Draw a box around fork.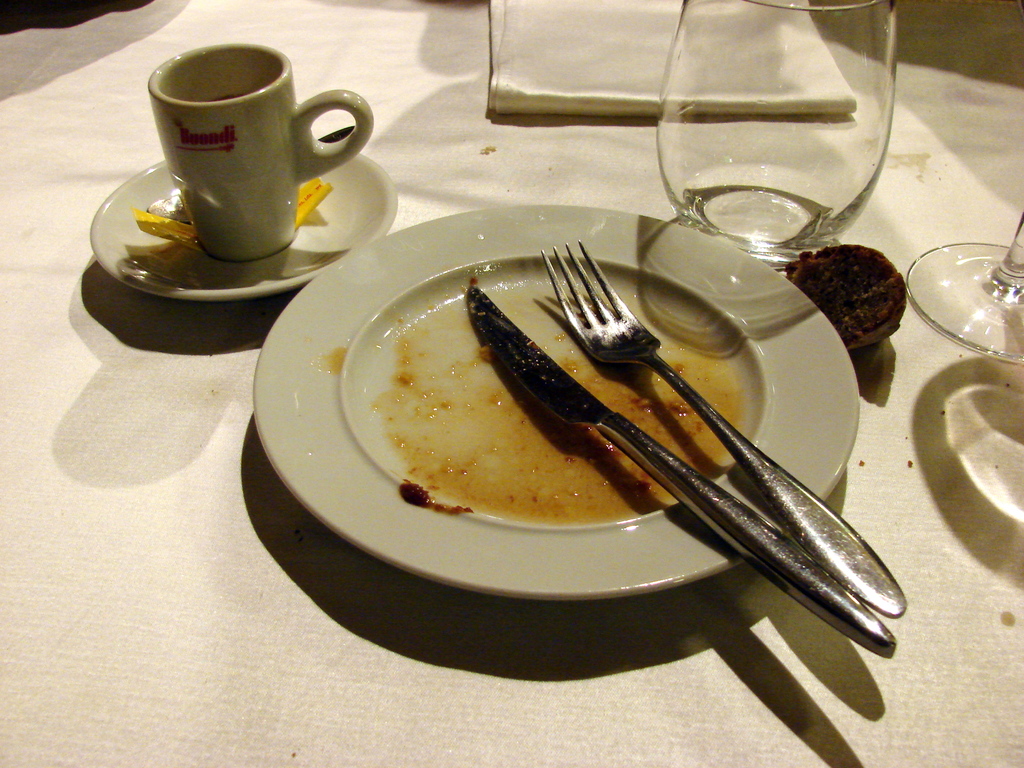
(541, 238, 911, 620).
